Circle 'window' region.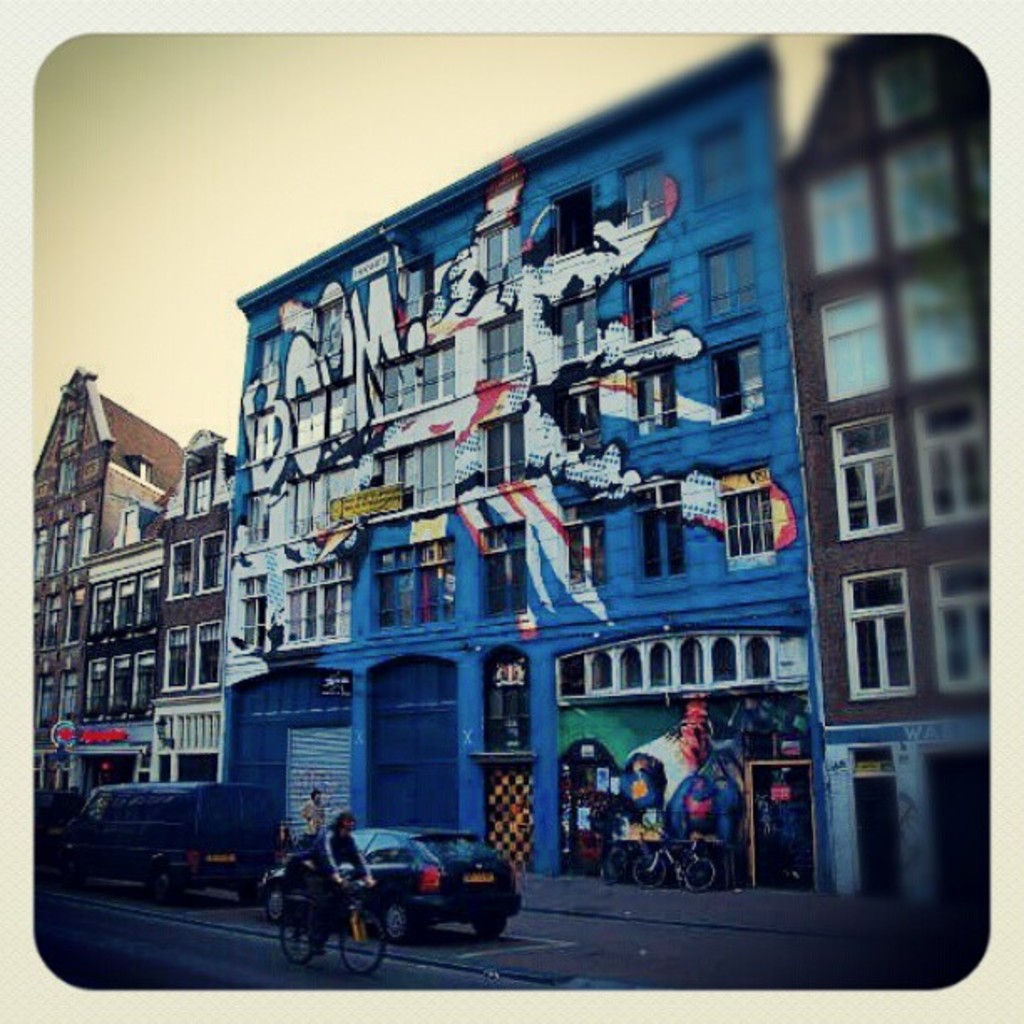
Region: BBox(919, 410, 997, 507).
